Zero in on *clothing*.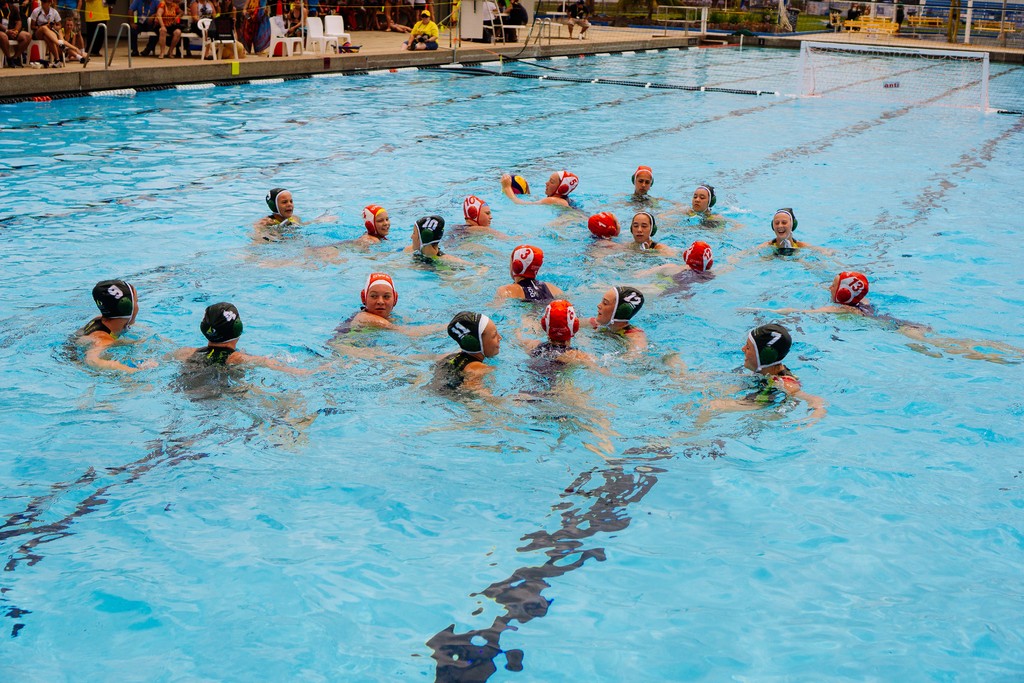
Zeroed in: region(0, 3, 18, 35).
